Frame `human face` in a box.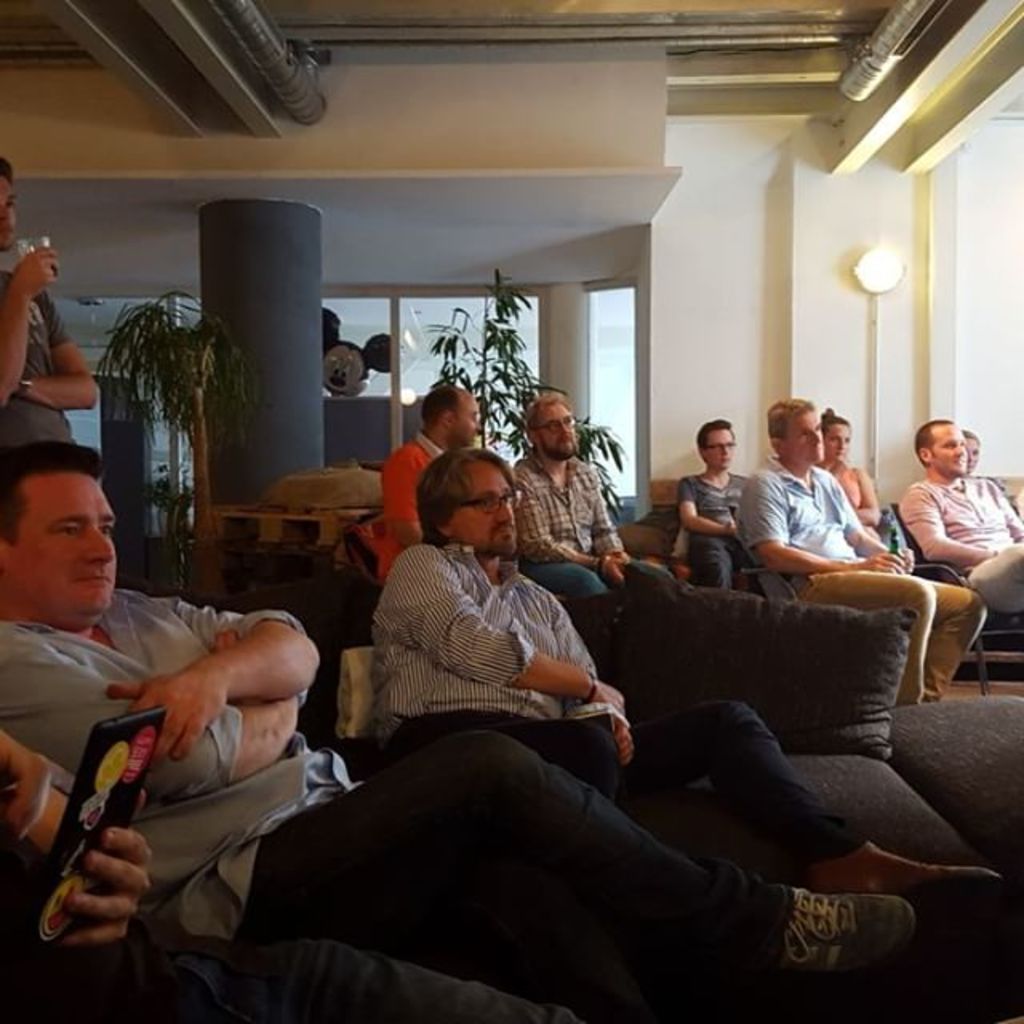
bbox=[826, 421, 853, 461].
